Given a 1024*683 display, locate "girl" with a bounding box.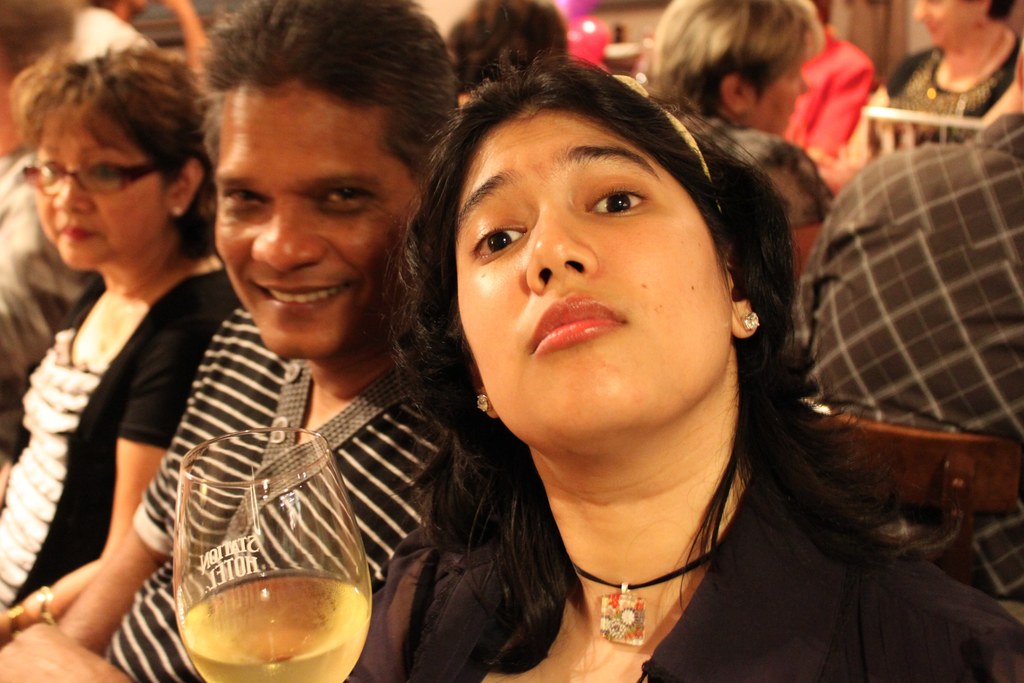
Located: pyautogui.locateOnScreen(331, 41, 1022, 682).
